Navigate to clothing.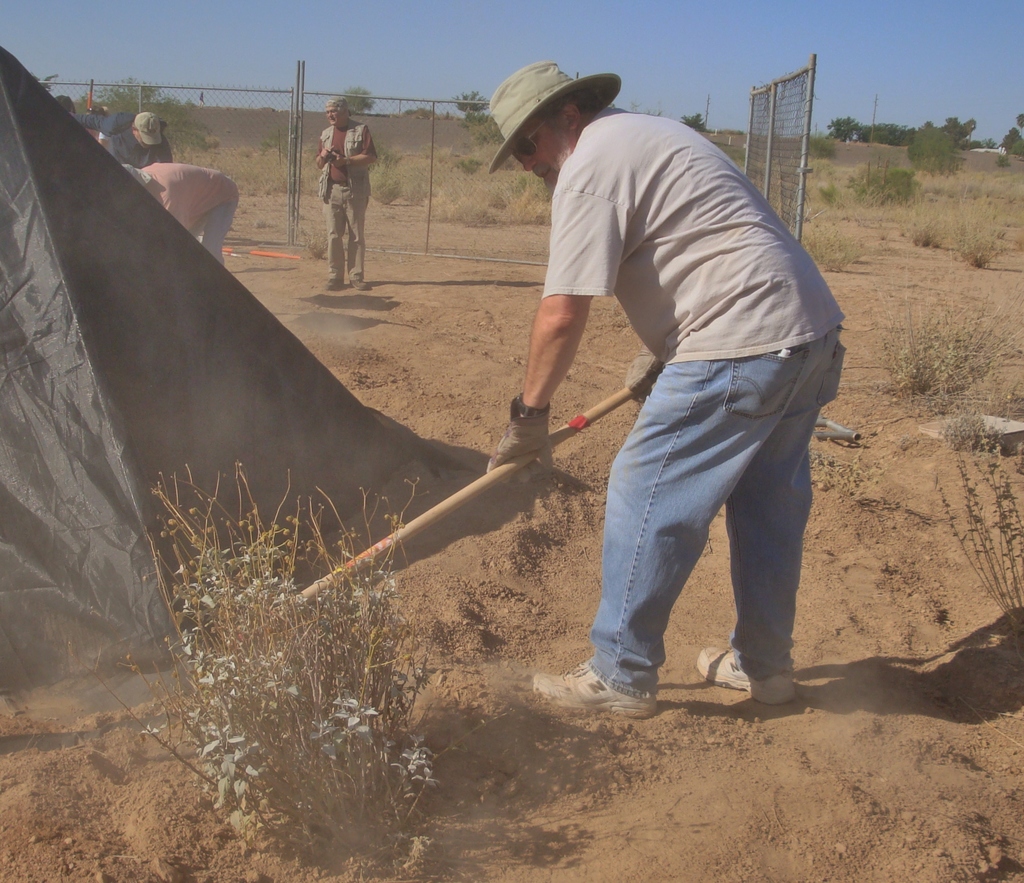
Navigation target: BBox(316, 117, 376, 276).
